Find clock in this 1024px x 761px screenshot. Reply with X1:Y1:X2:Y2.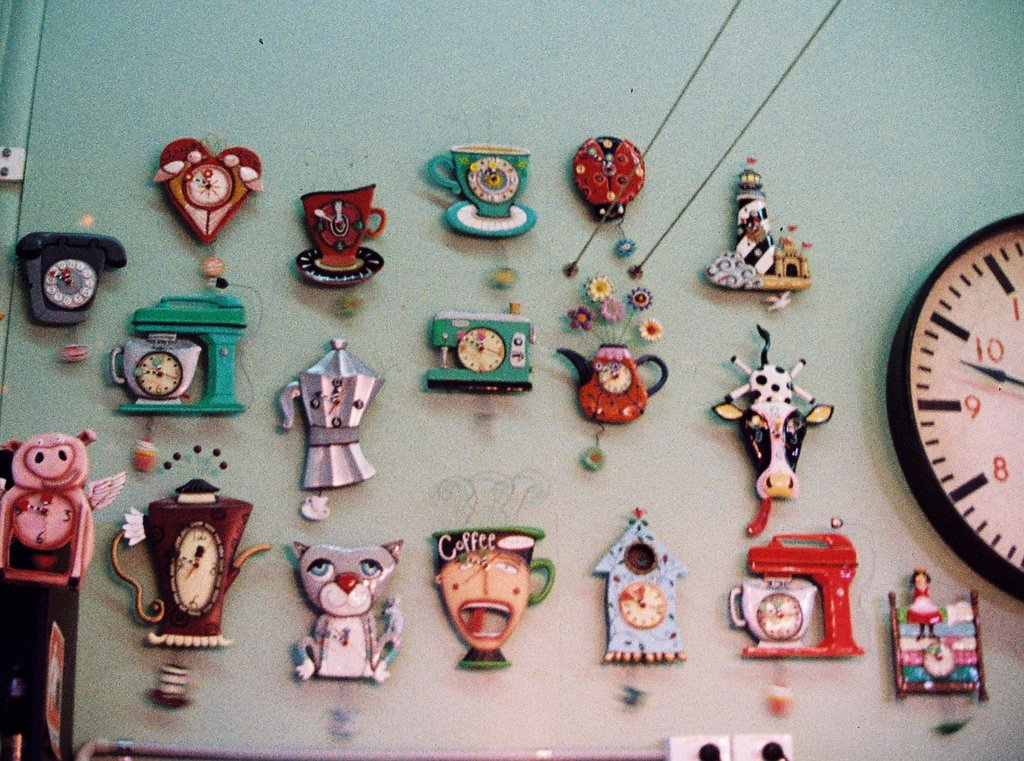
428:521:554:671.
